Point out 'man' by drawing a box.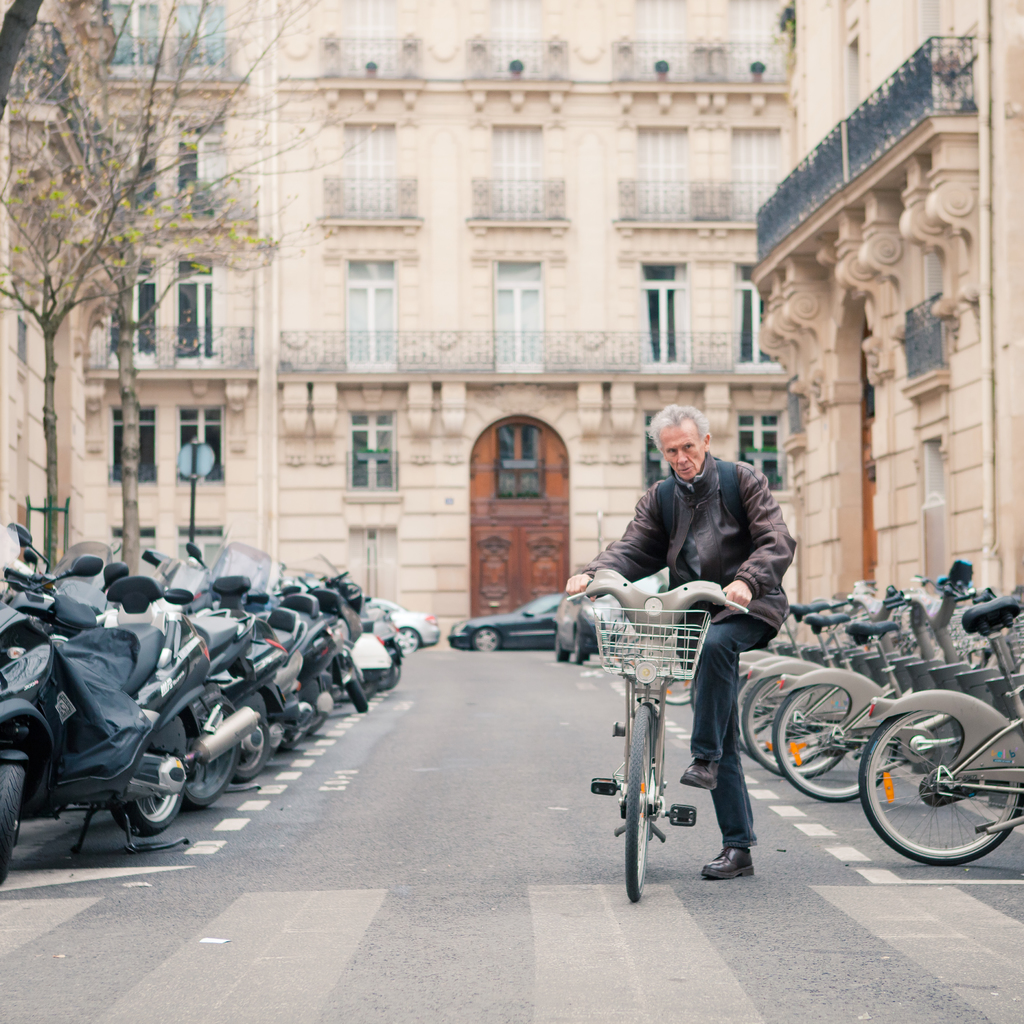
<region>565, 400, 800, 875</region>.
